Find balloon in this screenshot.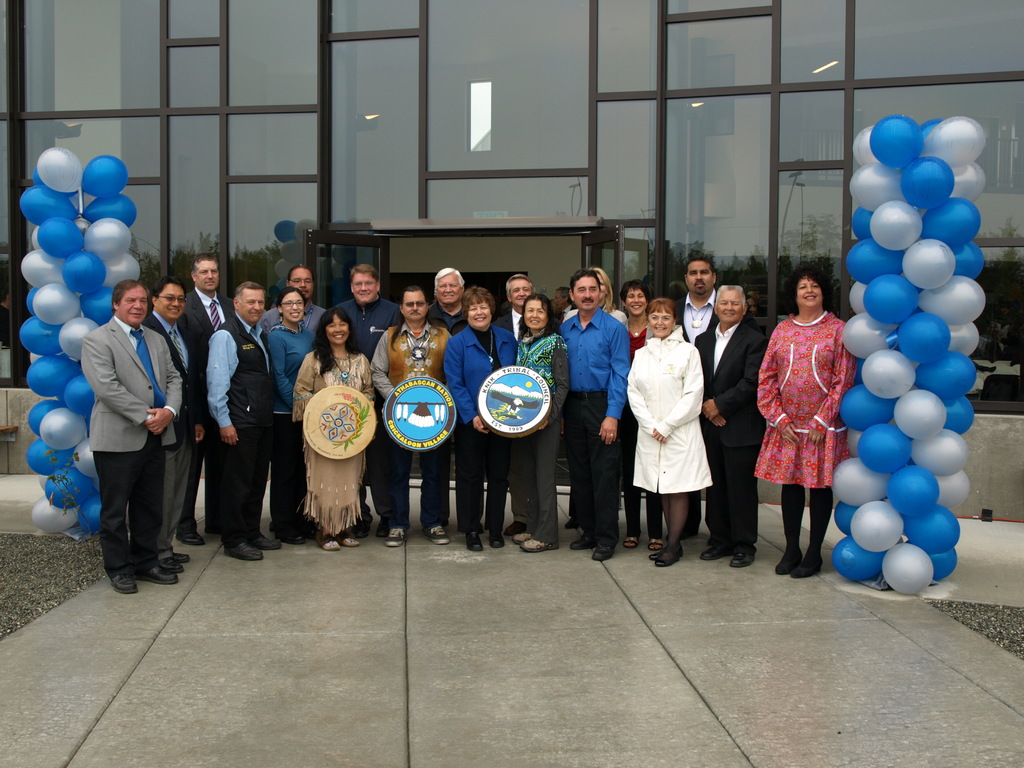
The bounding box for balloon is 906/507/963/550.
